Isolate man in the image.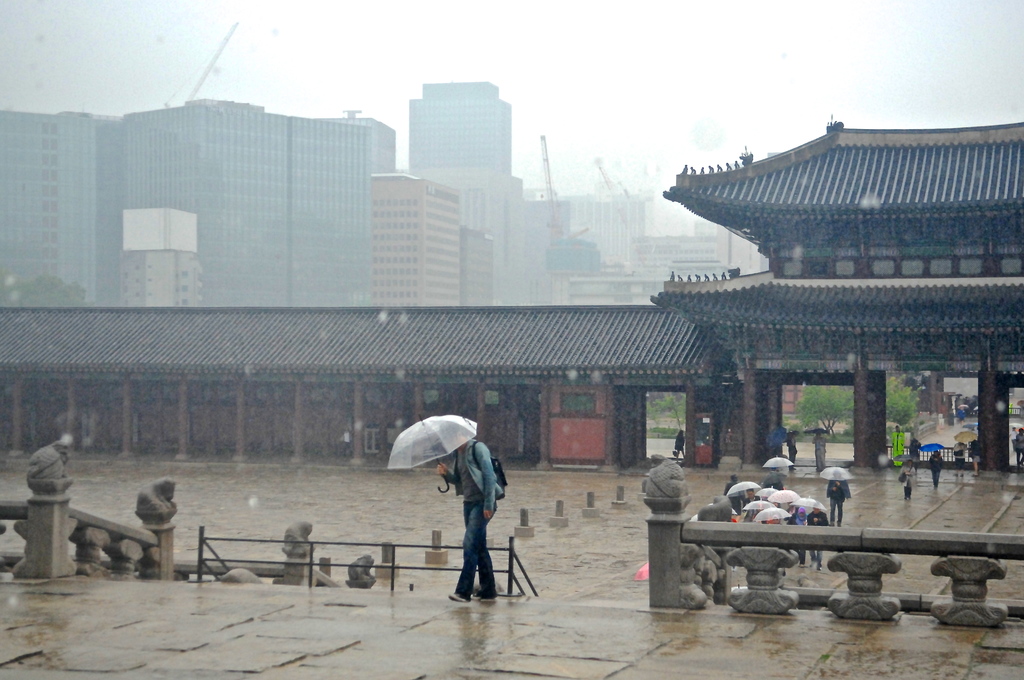
Isolated region: {"x1": 952, "y1": 438, "x2": 966, "y2": 479}.
